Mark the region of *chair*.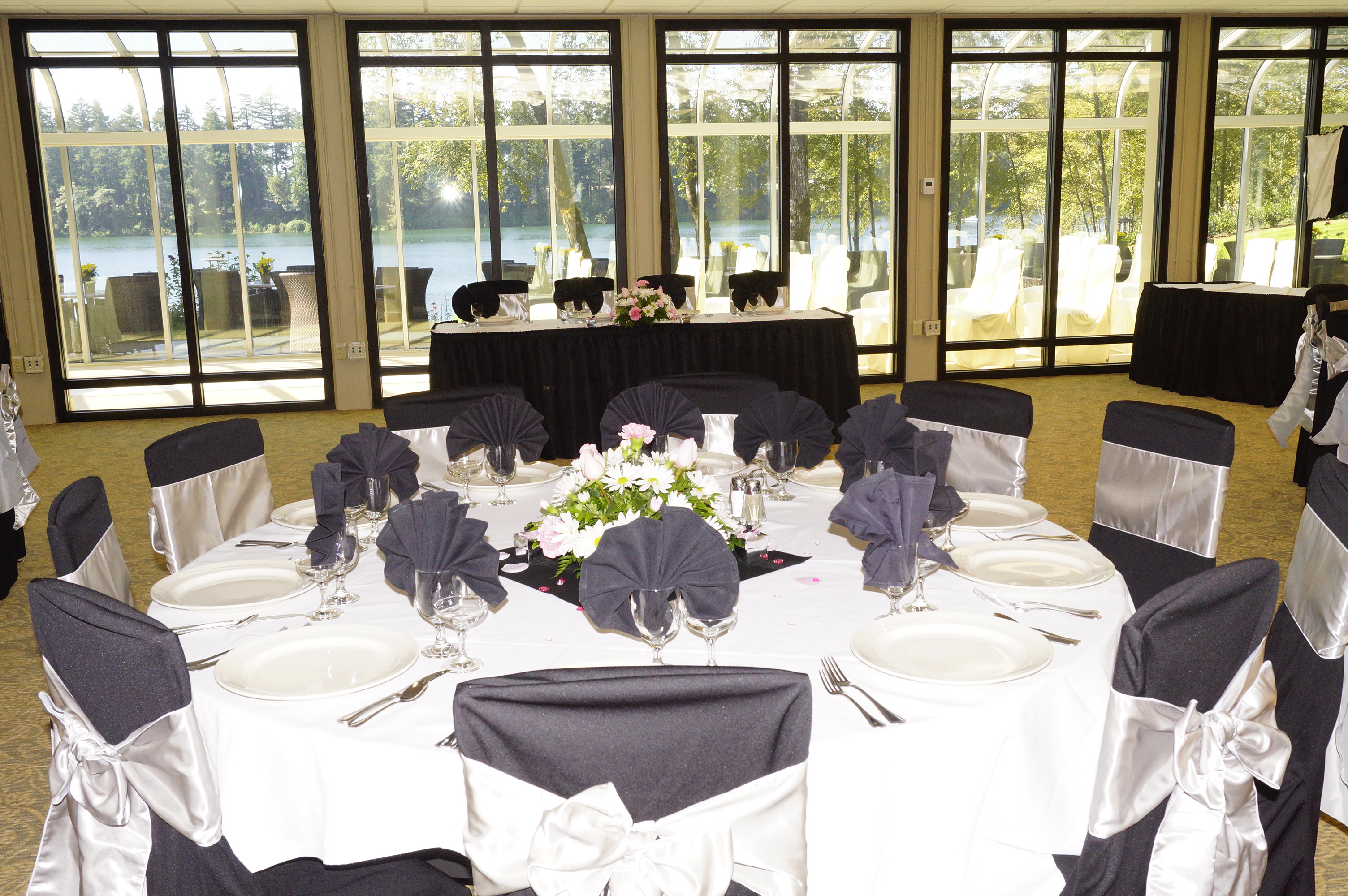
Region: 209:126:238:143.
